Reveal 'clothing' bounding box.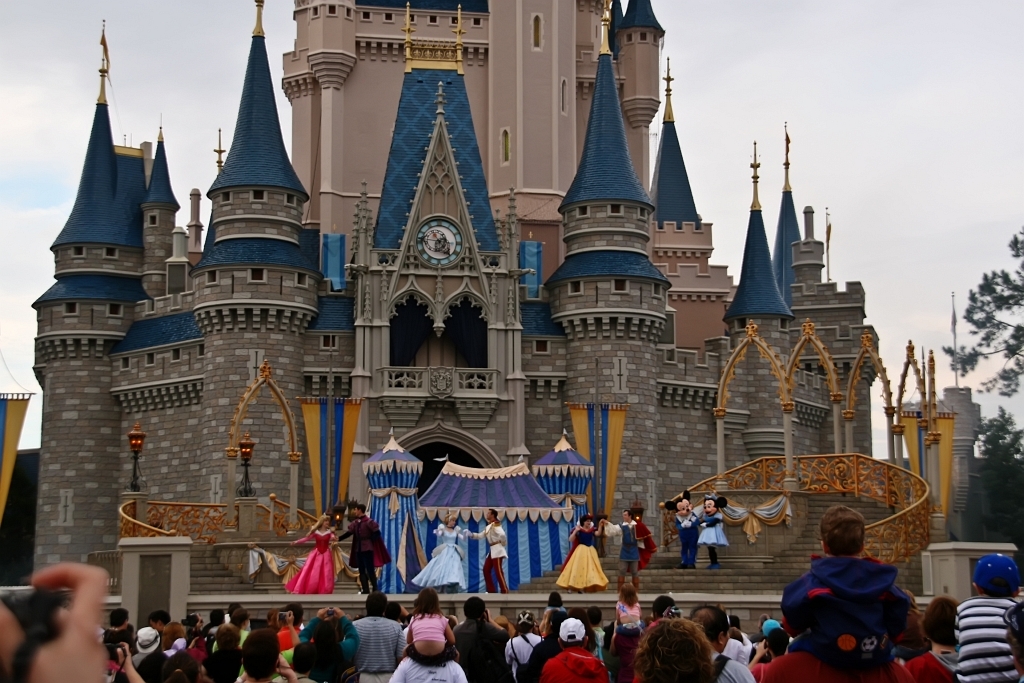
Revealed: box=[675, 506, 695, 573].
